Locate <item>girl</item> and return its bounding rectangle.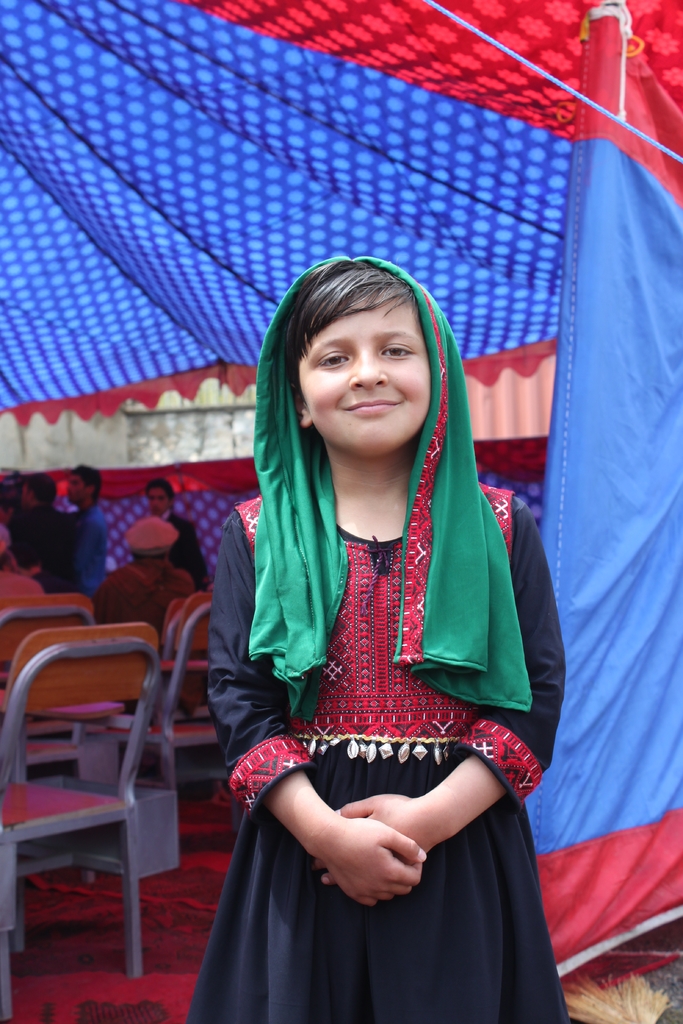
box(186, 255, 570, 1023).
